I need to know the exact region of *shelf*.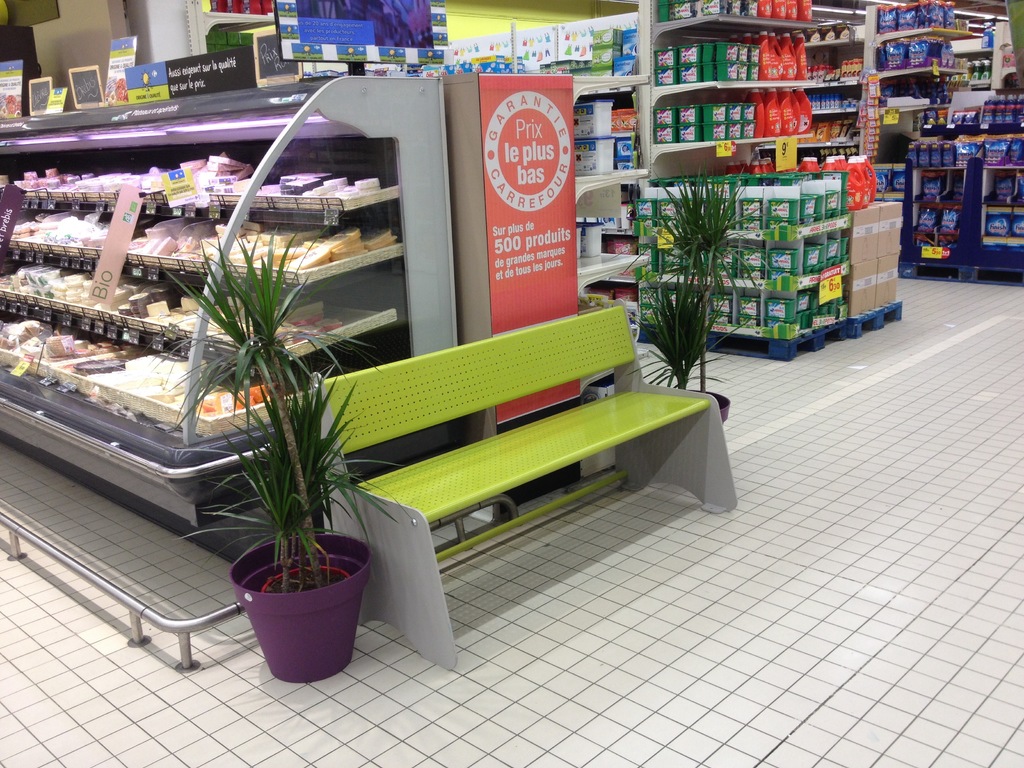
Region: select_region(876, 62, 969, 88).
